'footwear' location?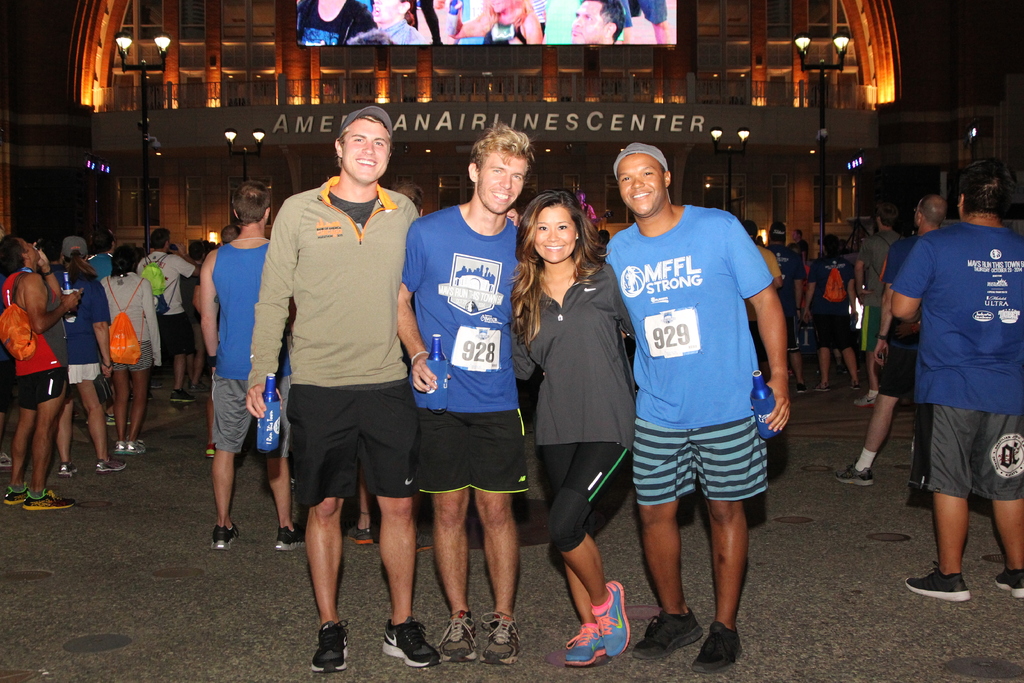
(692, 621, 742, 668)
